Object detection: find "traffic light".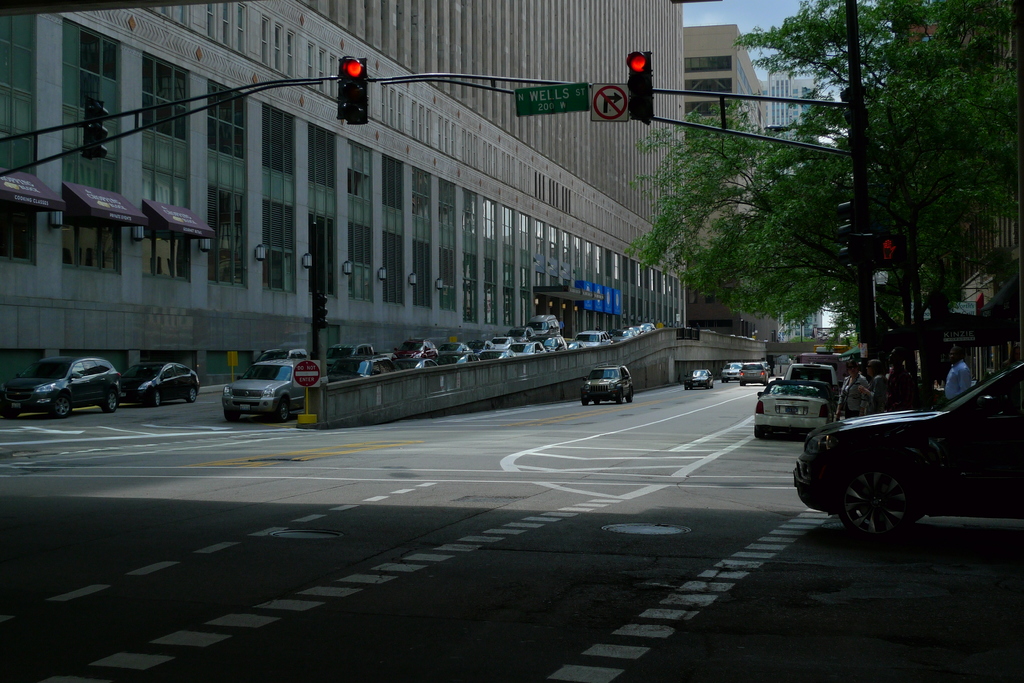
x1=342, y1=54, x2=367, y2=124.
